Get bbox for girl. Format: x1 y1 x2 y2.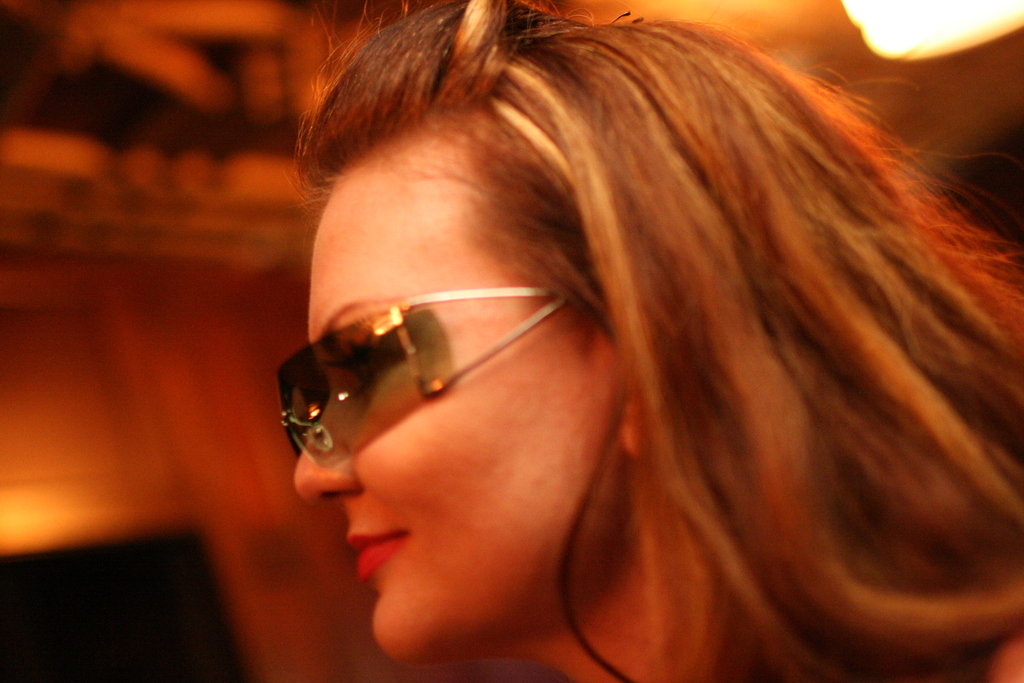
291 0 1023 682.
